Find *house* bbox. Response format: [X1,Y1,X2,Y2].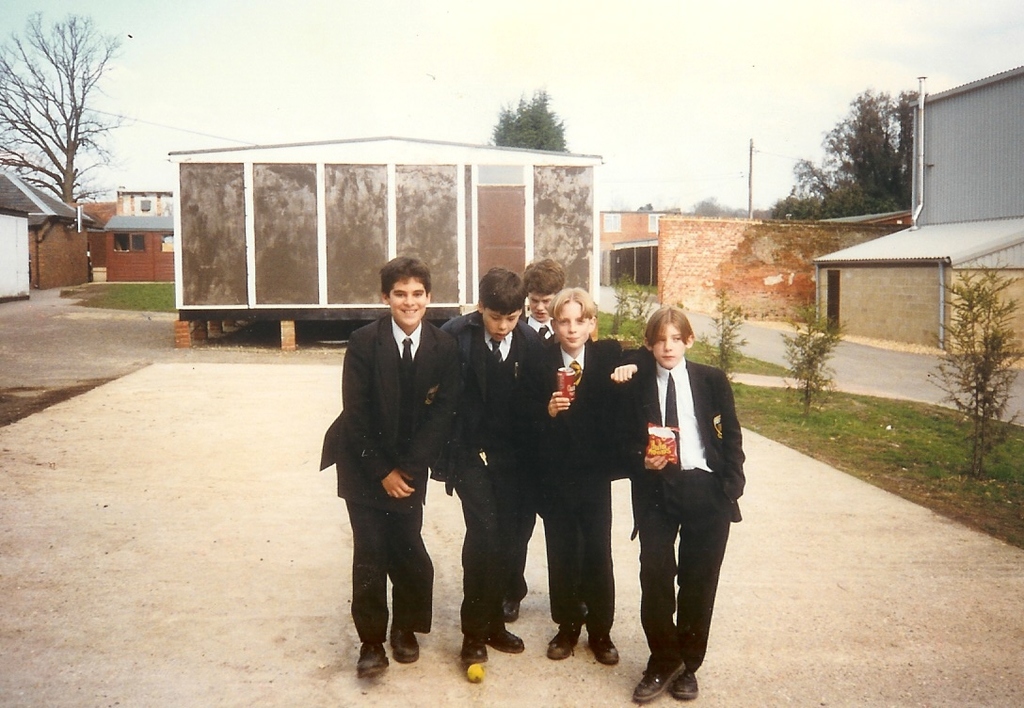
[0,164,95,293].
